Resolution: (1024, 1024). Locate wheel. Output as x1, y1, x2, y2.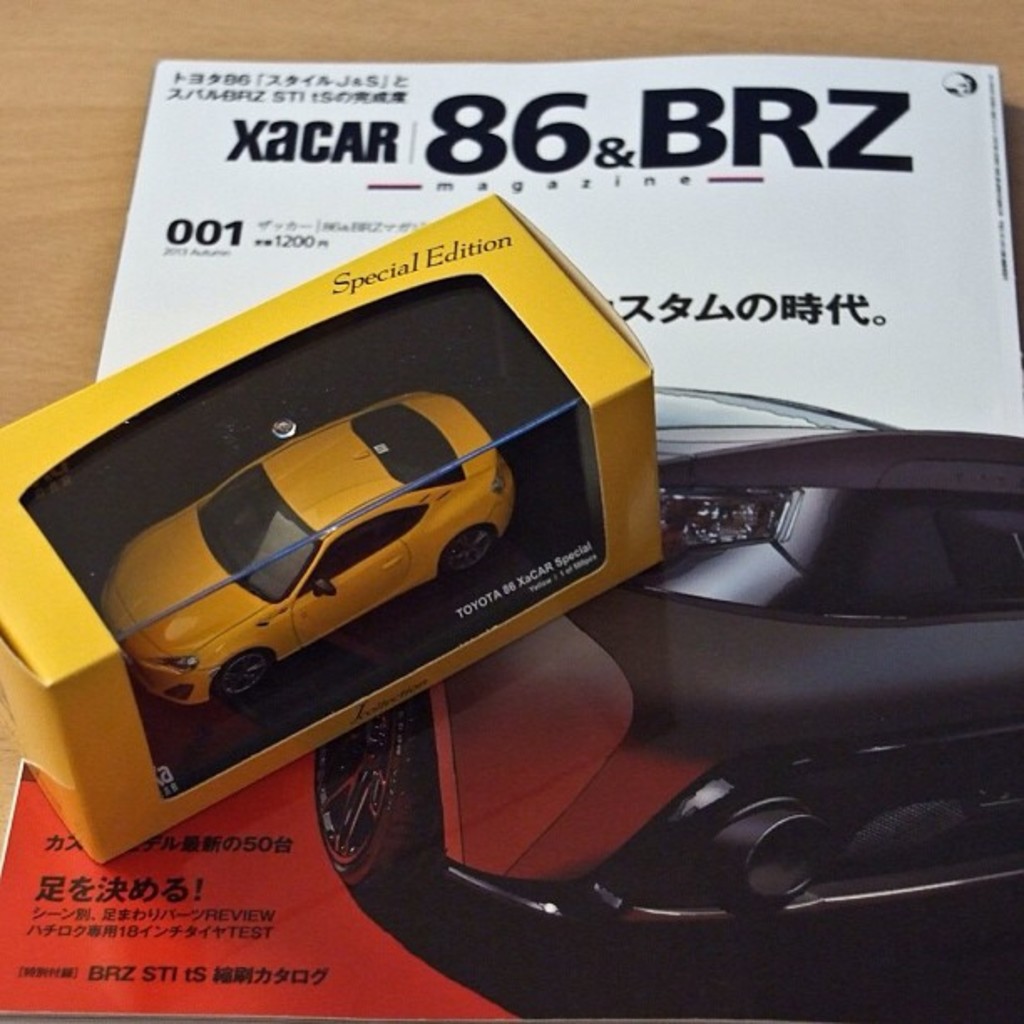
218, 651, 271, 698.
